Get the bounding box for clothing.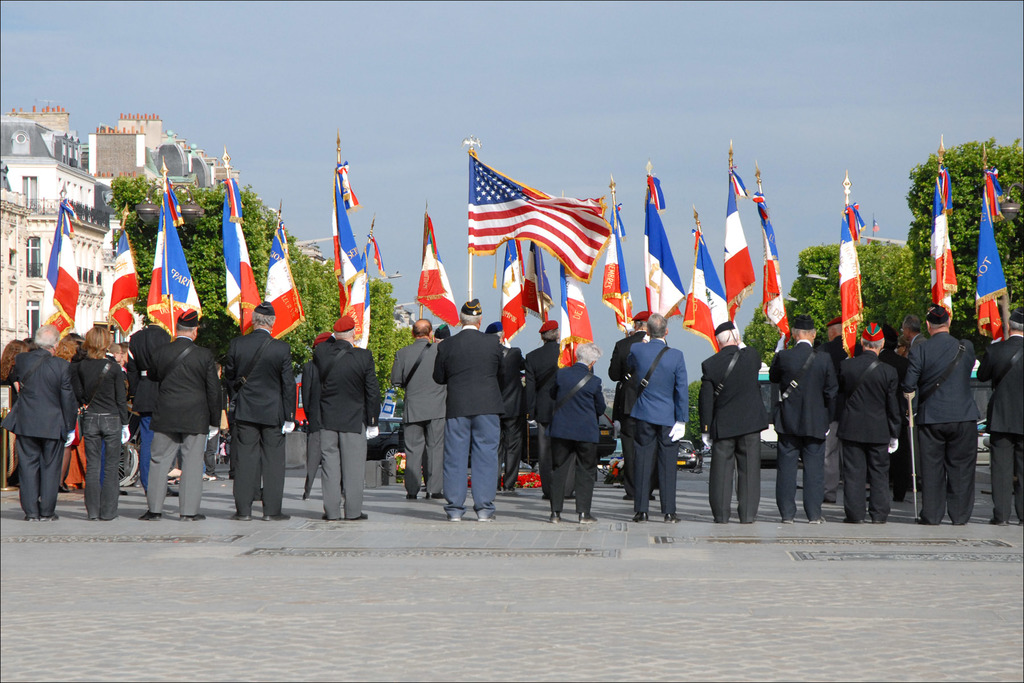
<region>310, 336, 384, 516</region>.
